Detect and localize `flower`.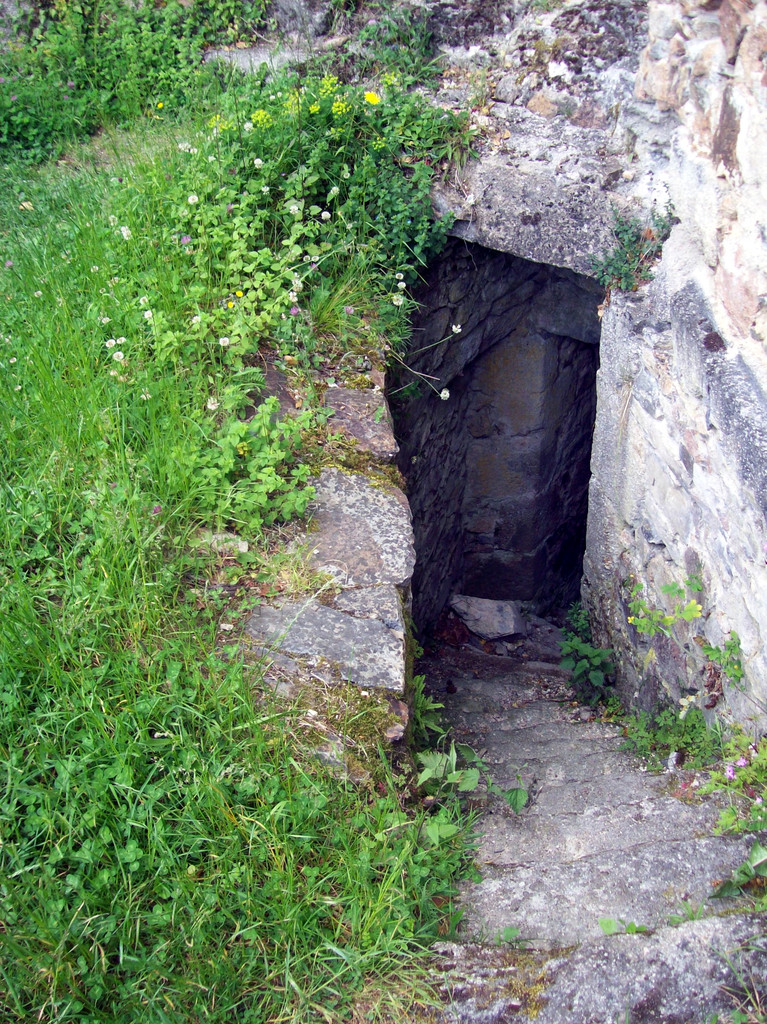
Localized at 202/393/220/412.
